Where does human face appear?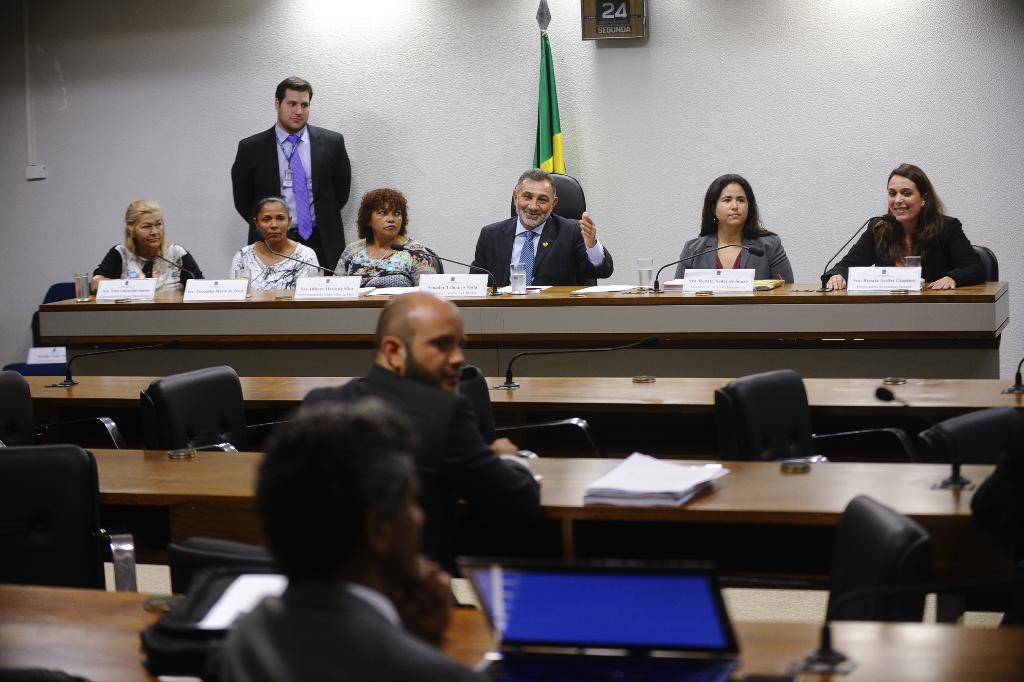
Appears at box=[393, 472, 425, 581].
